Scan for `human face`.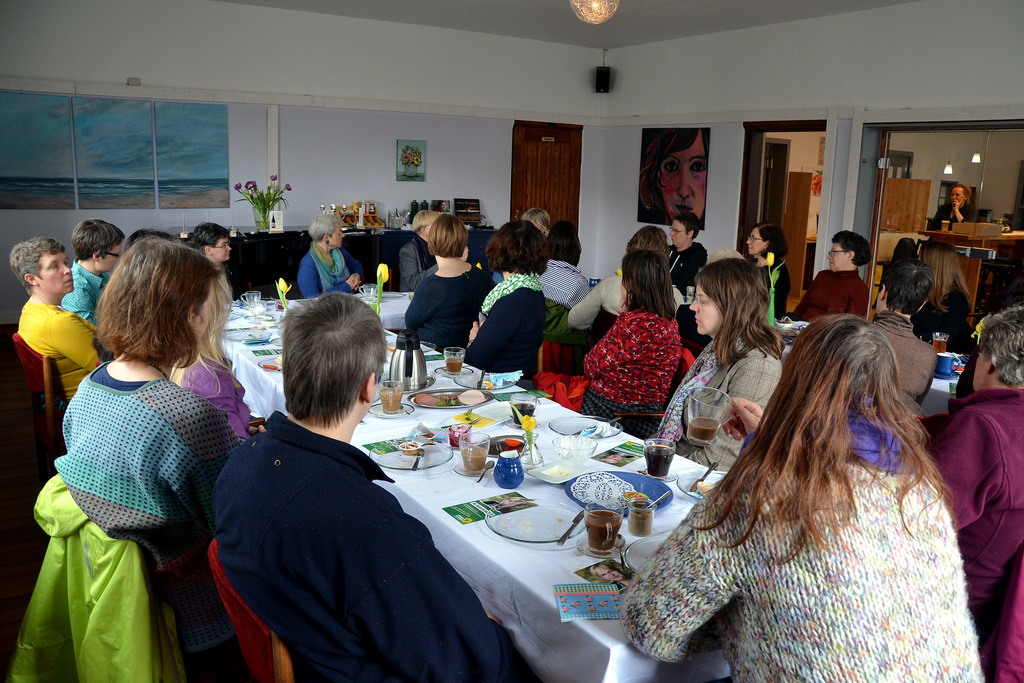
Scan result: l=660, t=129, r=711, b=220.
